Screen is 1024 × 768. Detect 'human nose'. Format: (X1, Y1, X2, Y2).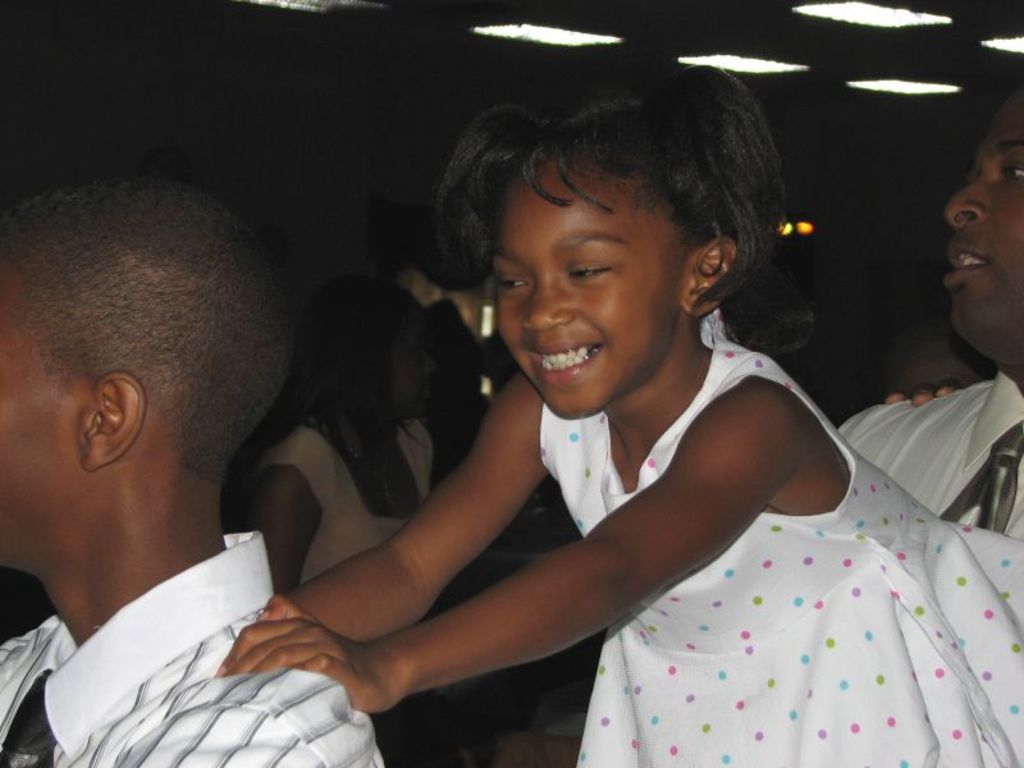
(518, 257, 586, 338).
